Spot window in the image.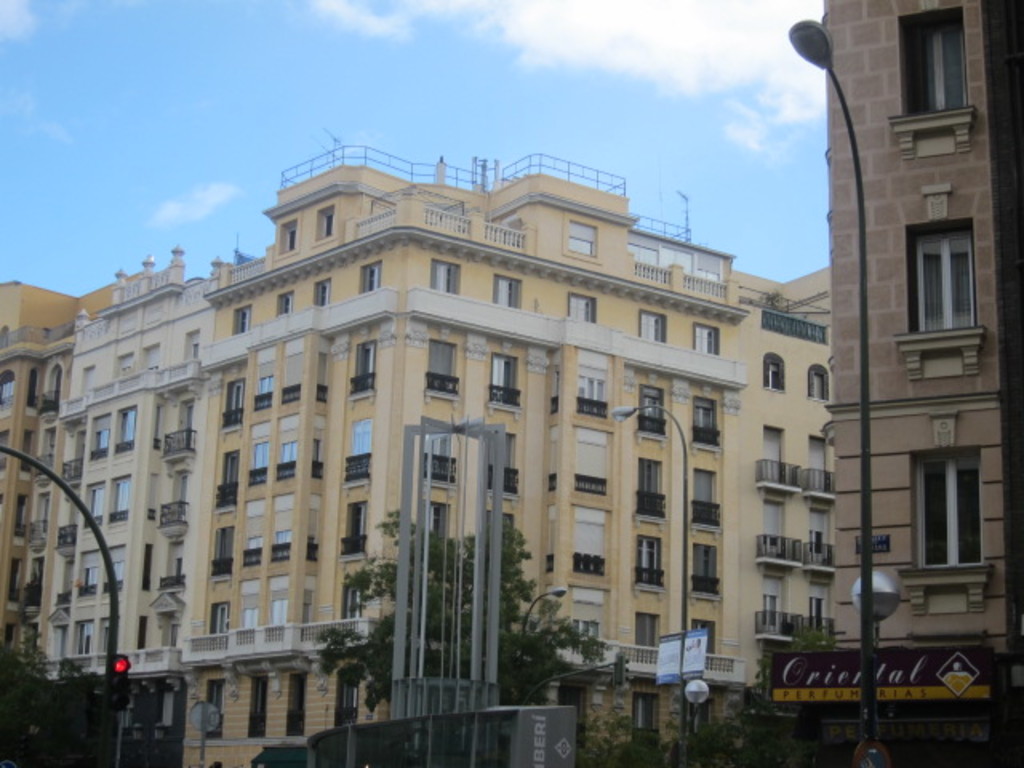
window found at x1=114 y1=406 x2=136 y2=448.
